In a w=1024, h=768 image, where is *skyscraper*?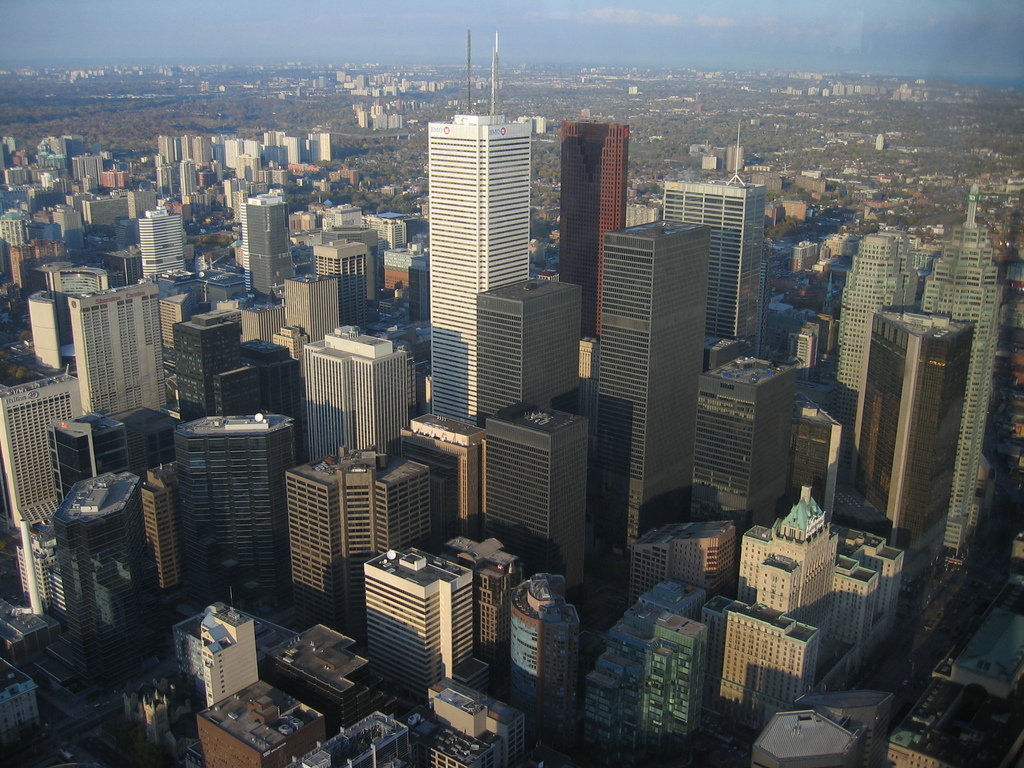
bbox(562, 114, 632, 340).
